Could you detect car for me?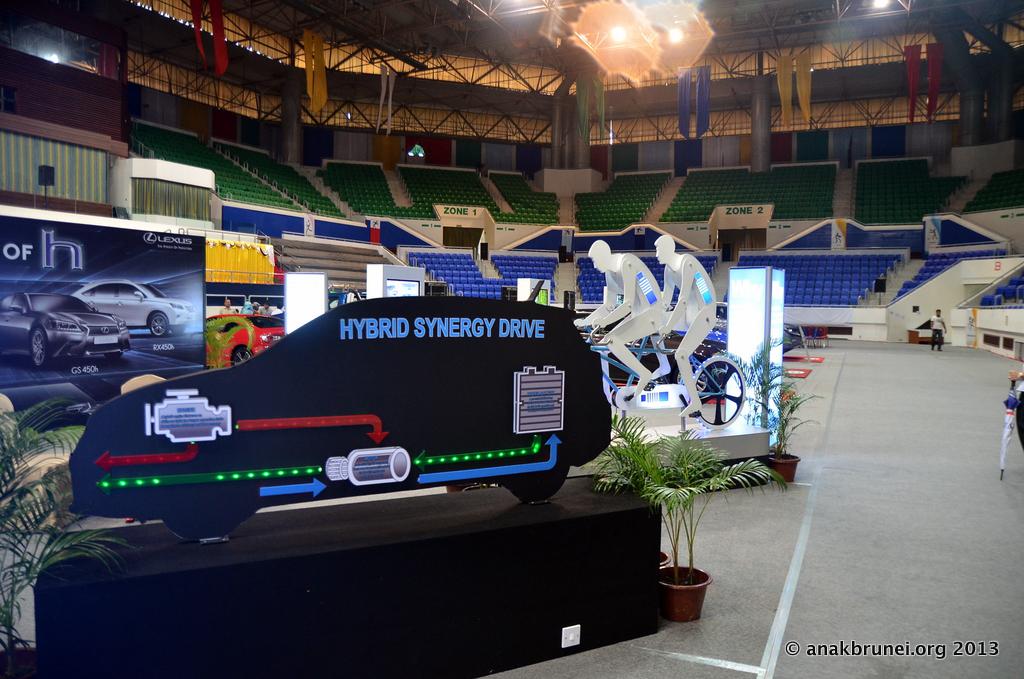
Detection result: 68 281 610 543.
